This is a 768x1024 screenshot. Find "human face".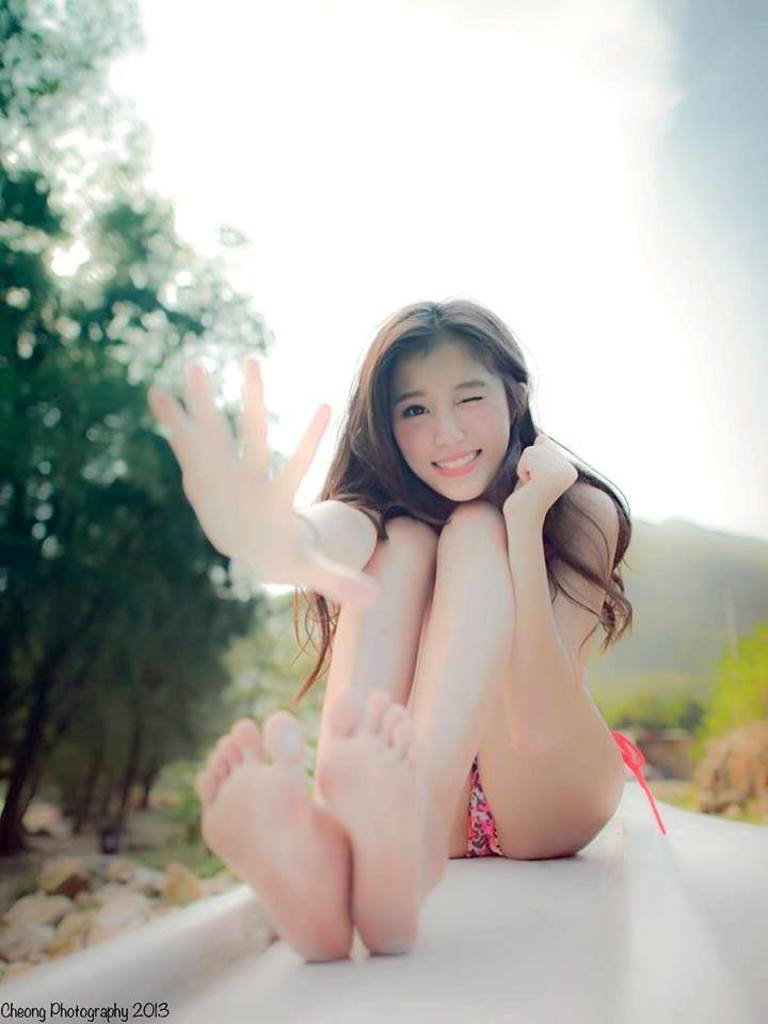
Bounding box: [x1=384, y1=349, x2=514, y2=503].
